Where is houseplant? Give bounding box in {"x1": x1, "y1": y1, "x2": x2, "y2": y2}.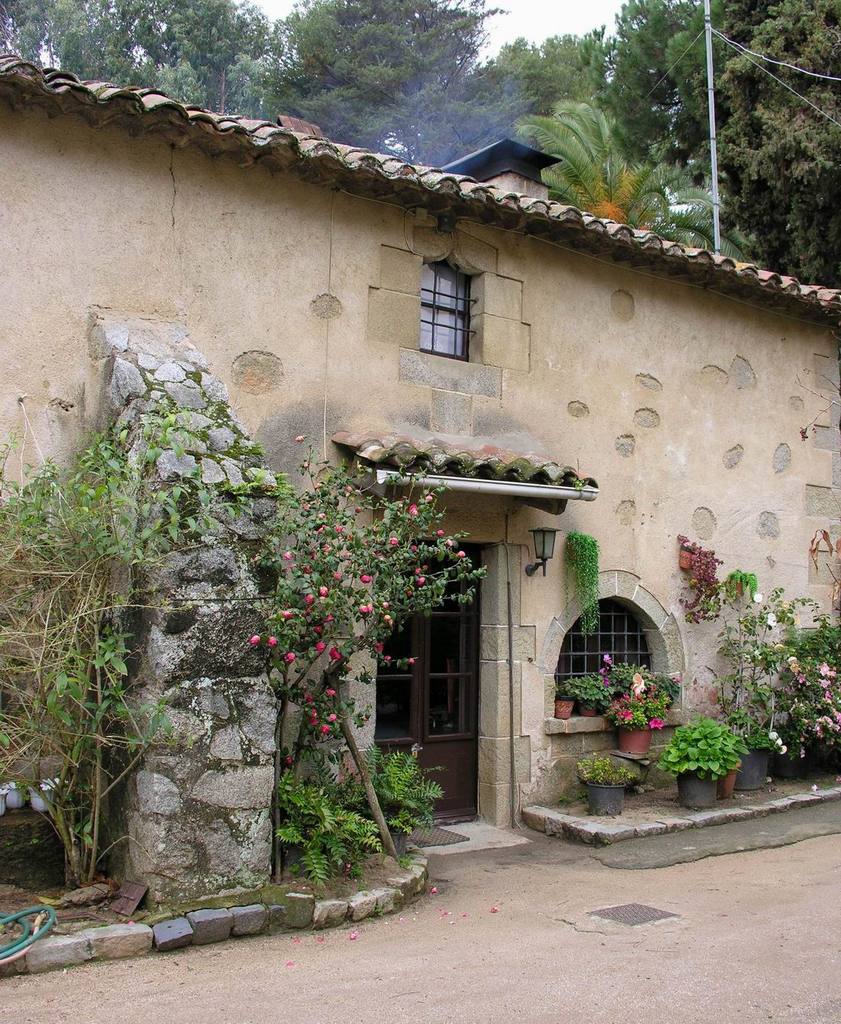
{"x1": 664, "y1": 721, "x2": 741, "y2": 800}.
